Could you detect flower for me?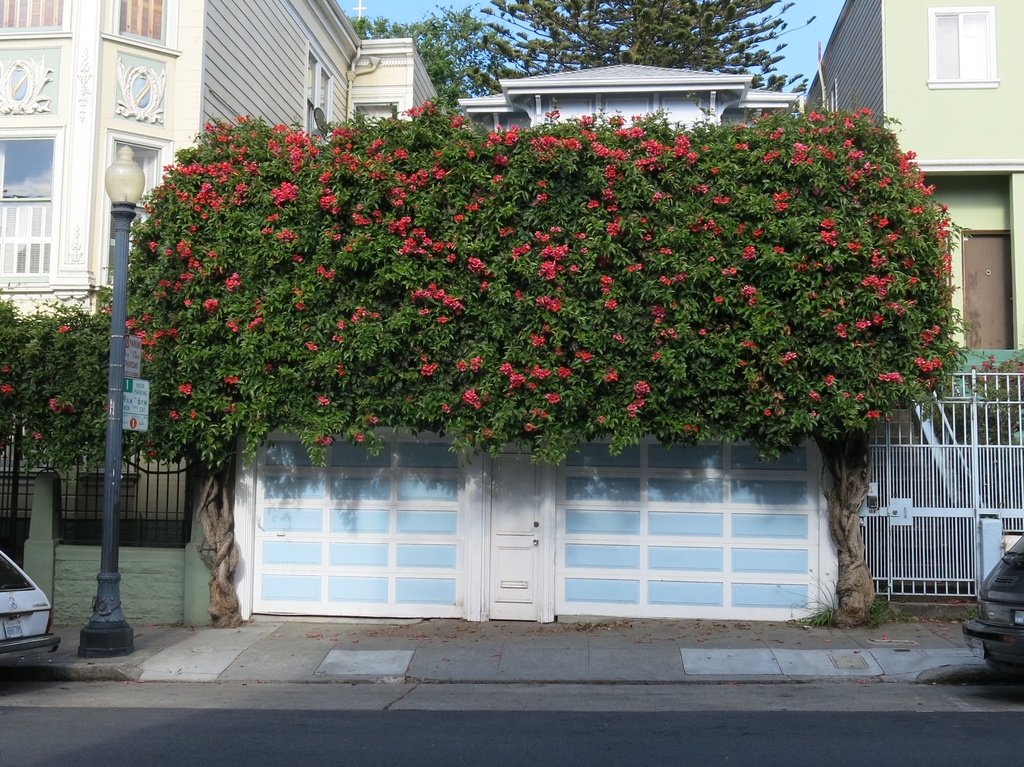
Detection result: 524 421 536 433.
